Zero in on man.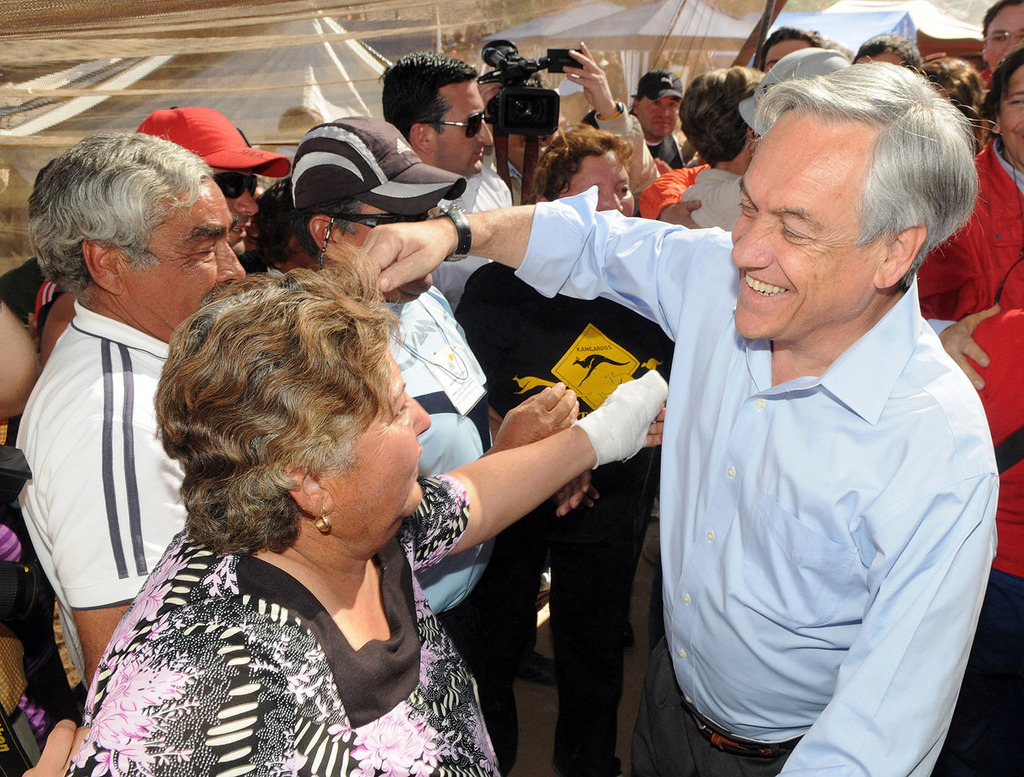
Zeroed in: bbox(977, 0, 1023, 76).
